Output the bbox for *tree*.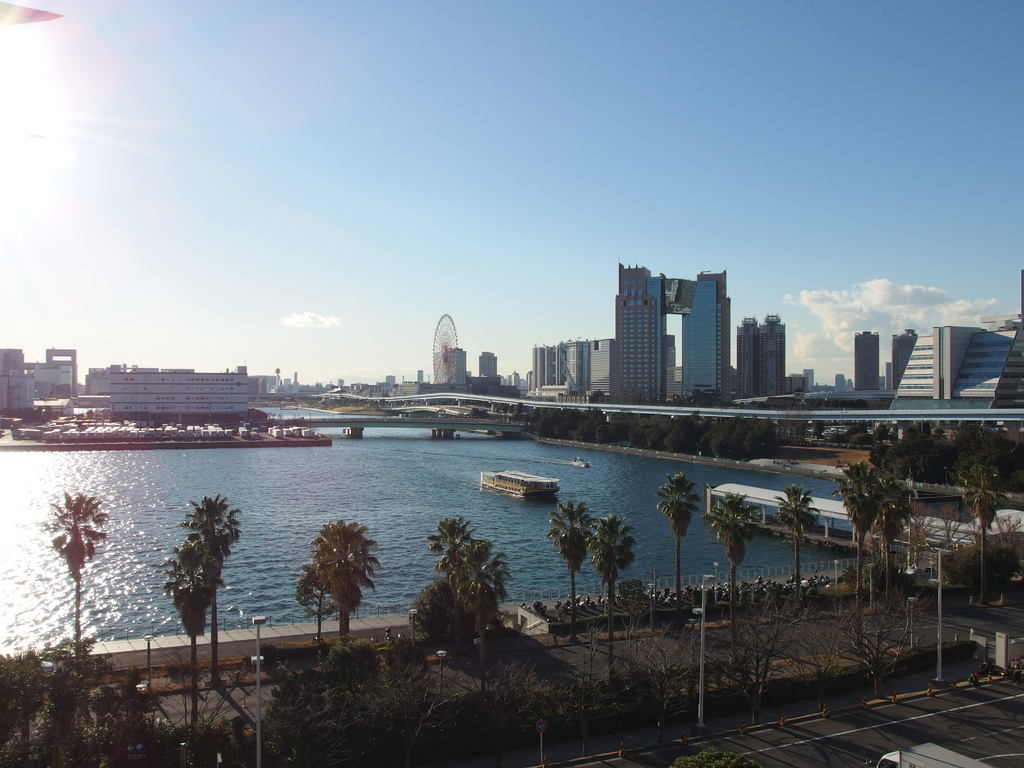
(591, 513, 636, 683).
